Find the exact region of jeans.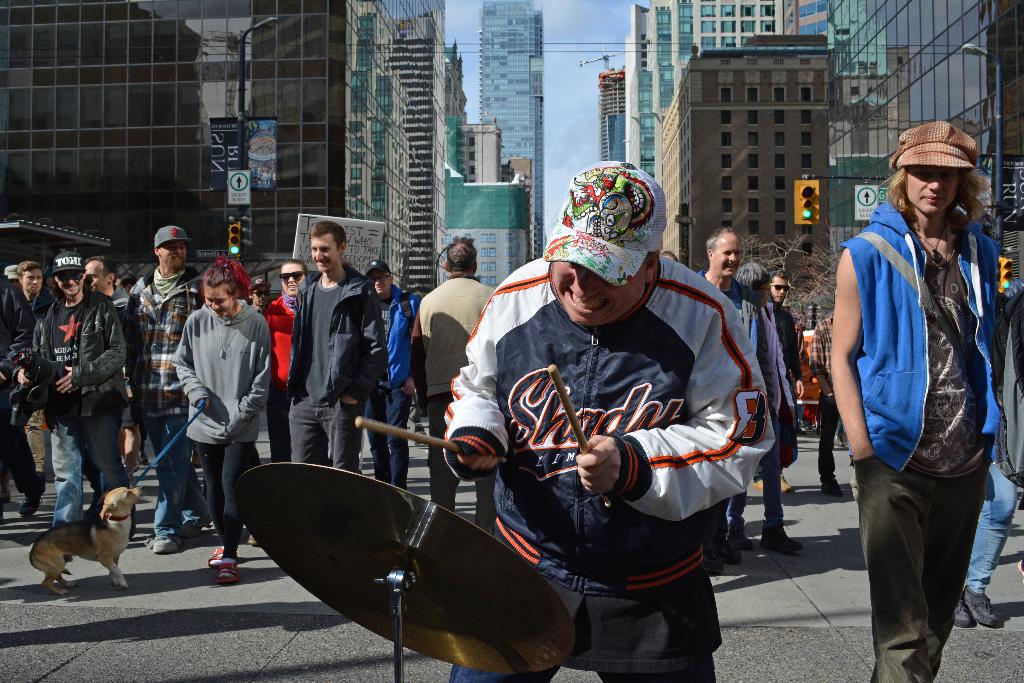
Exact region: region(199, 443, 255, 560).
